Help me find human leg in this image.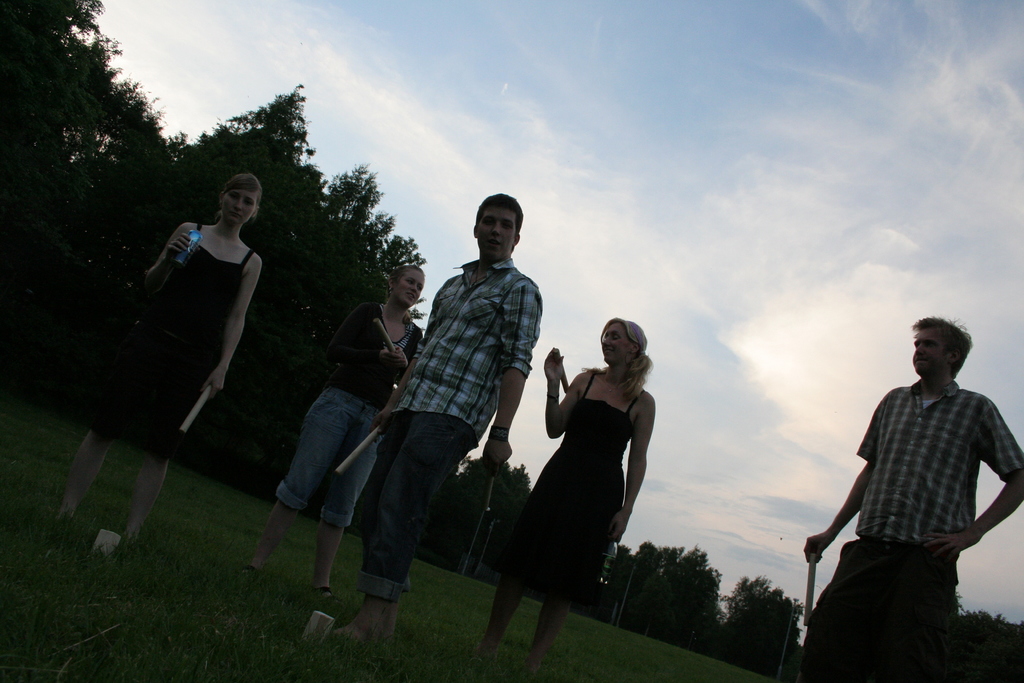
Found it: 315 407 381 598.
